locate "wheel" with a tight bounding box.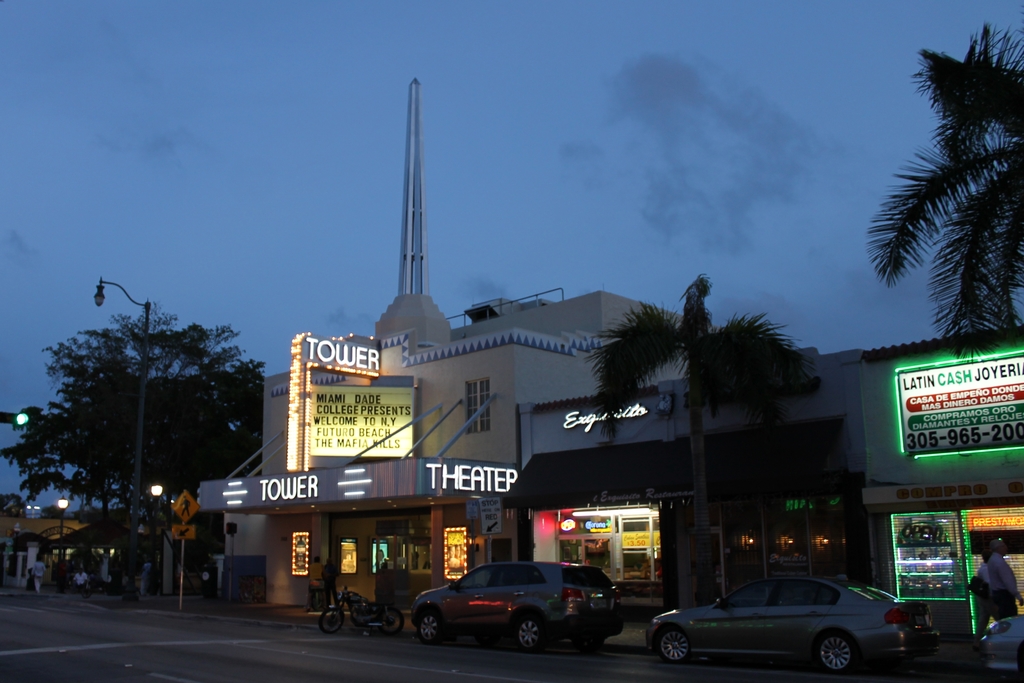
(815, 630, 860, 673).
